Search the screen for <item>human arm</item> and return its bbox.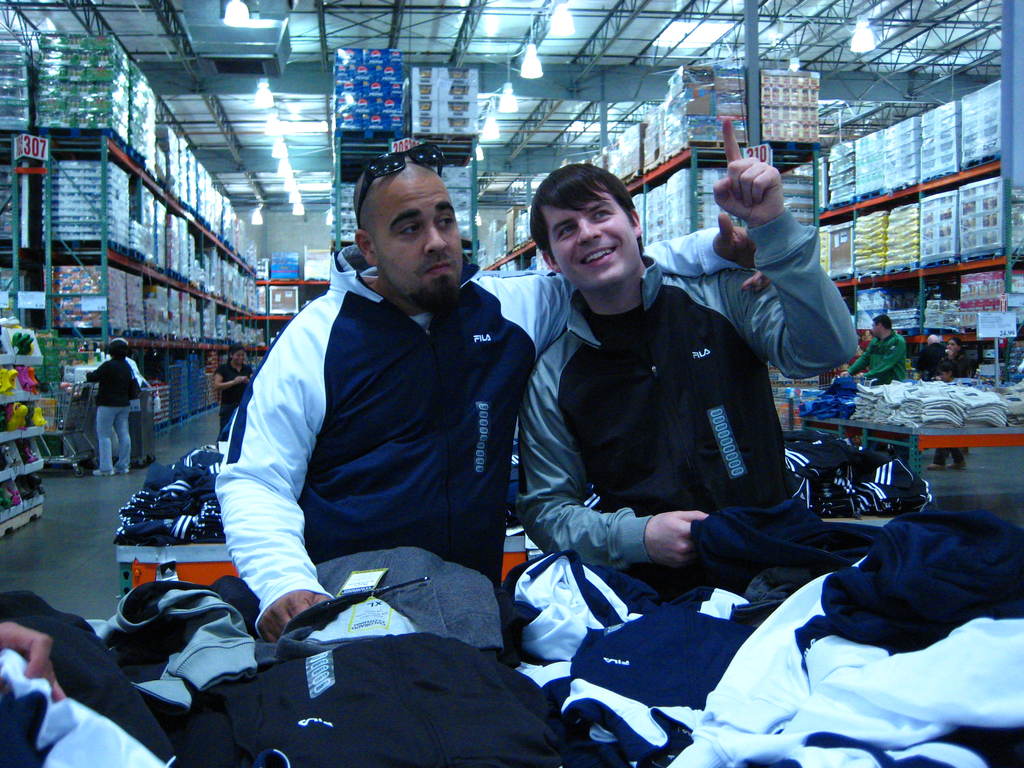
Found: l=945, t=360, r=963, b=376.
